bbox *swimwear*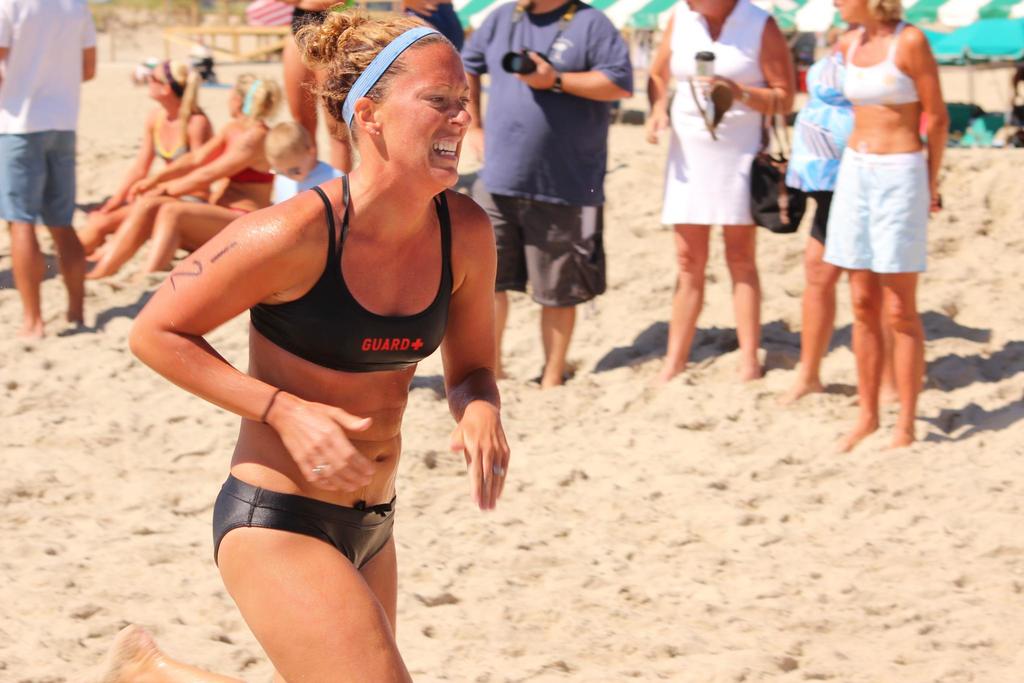
box(840, 22, 920, 103)
